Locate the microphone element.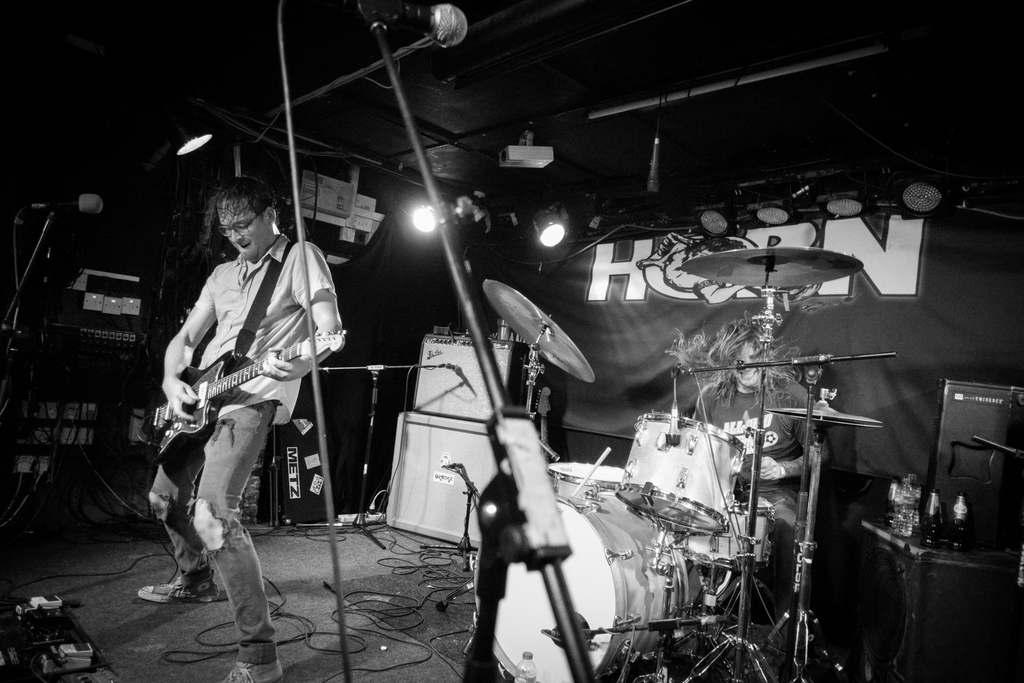
Element bbox: bbox=[10, 194, 110, 217].
